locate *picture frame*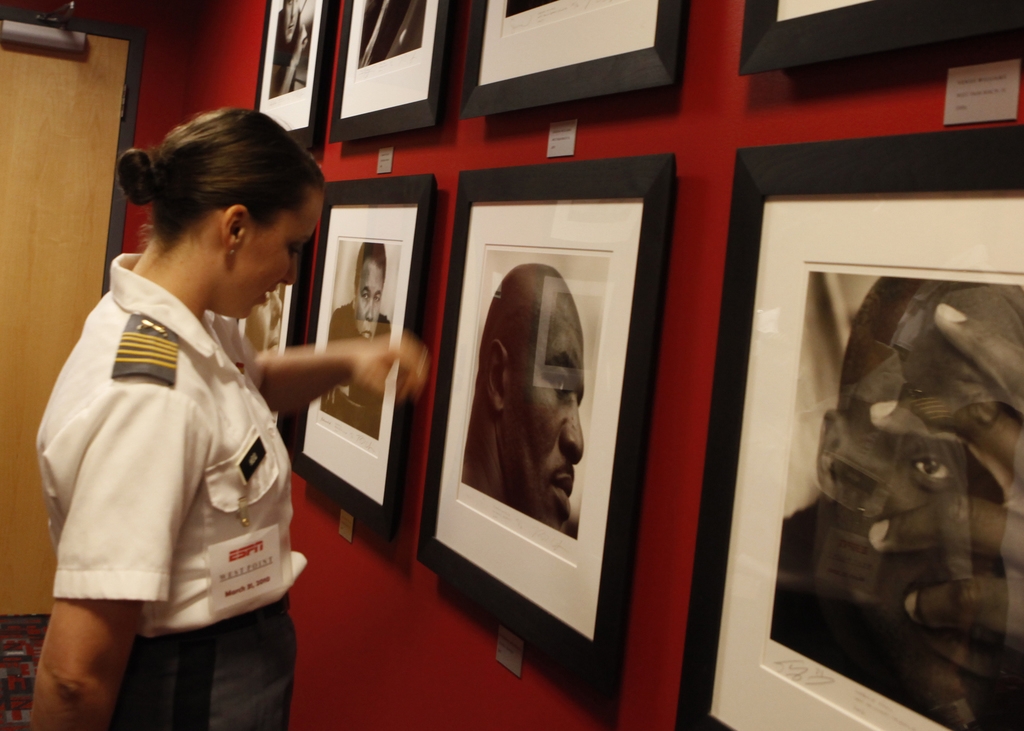
l=330, t=0, r=456, b=141
